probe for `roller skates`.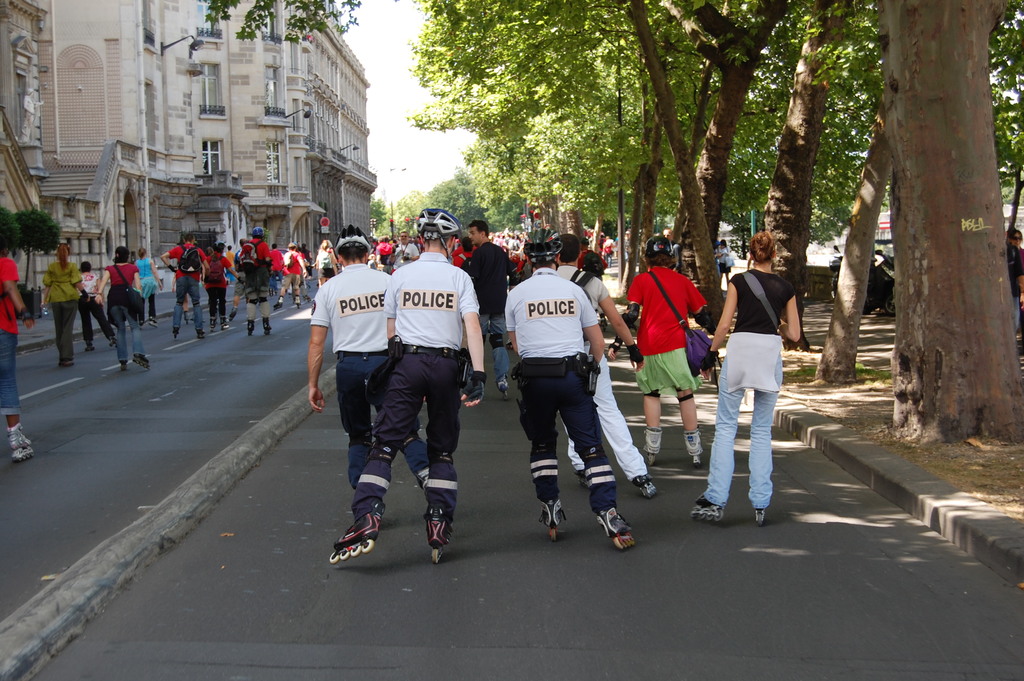
Probe result: bbox(273, 295, 285, 311).
